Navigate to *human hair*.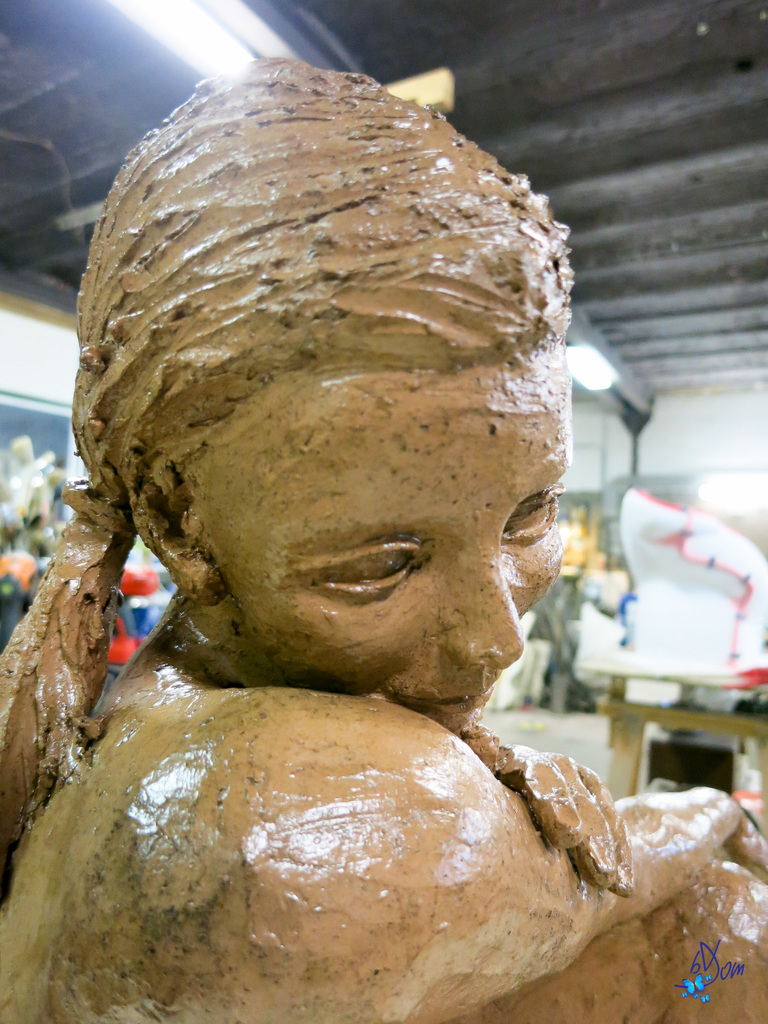
Navigation target: [x1=38, y1=52, x2=551, y2=700].
